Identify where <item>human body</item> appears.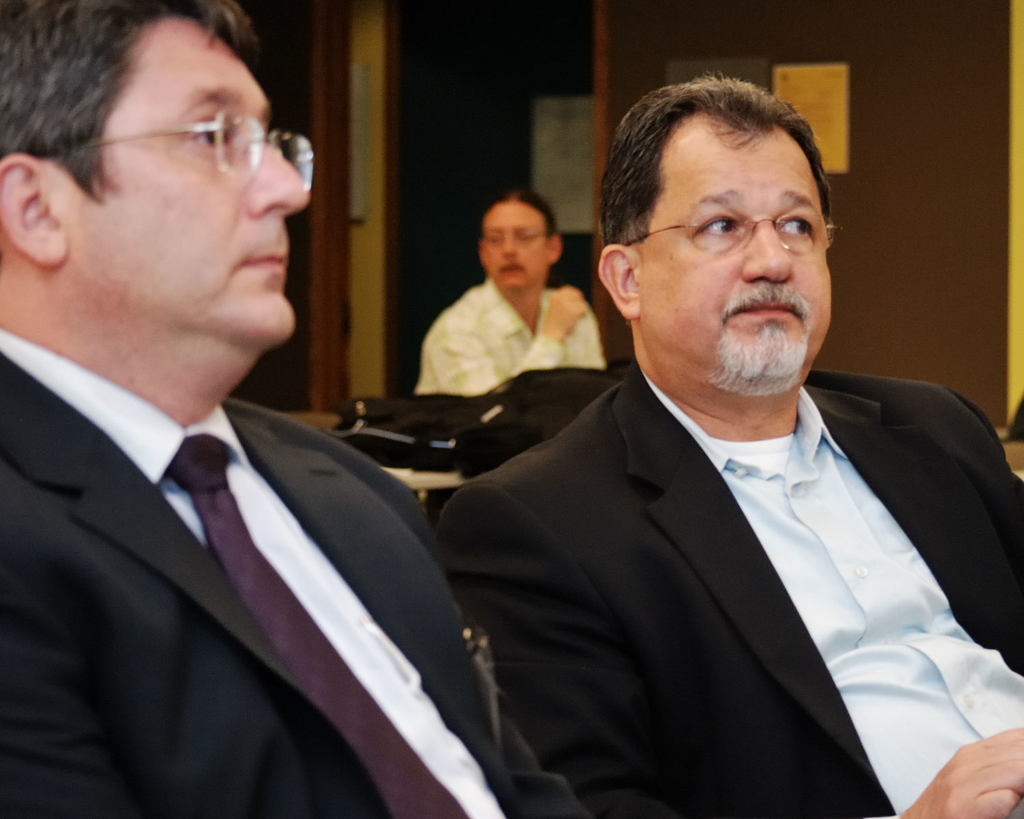
Appears at rect(0, 322, 594, 818).
